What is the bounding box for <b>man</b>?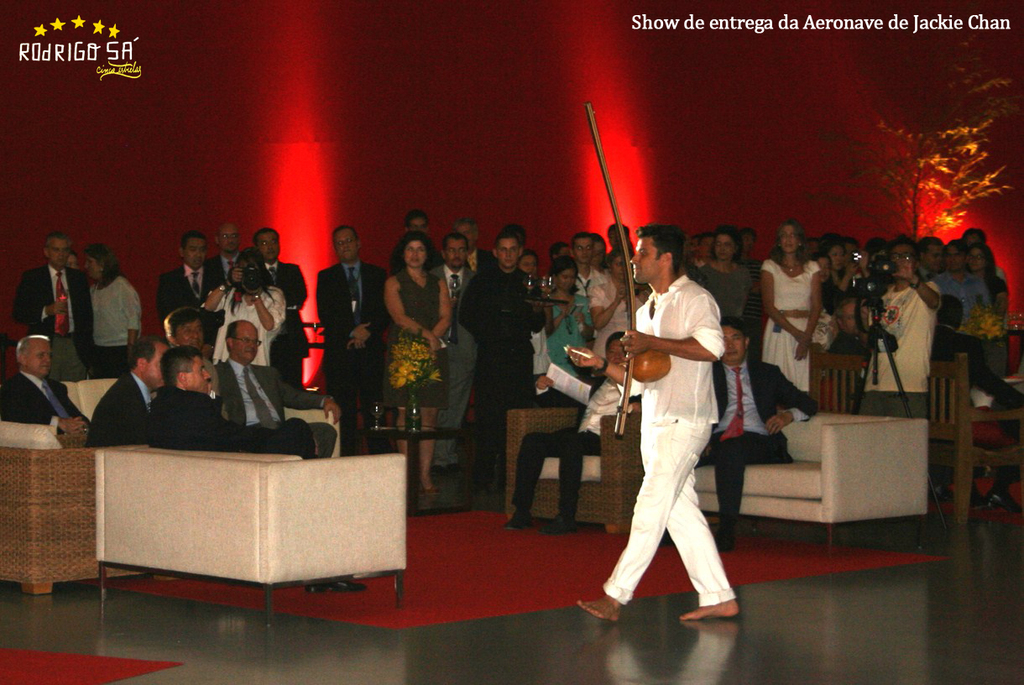
[x1=592, y1=237, x2=609, y2=269].
